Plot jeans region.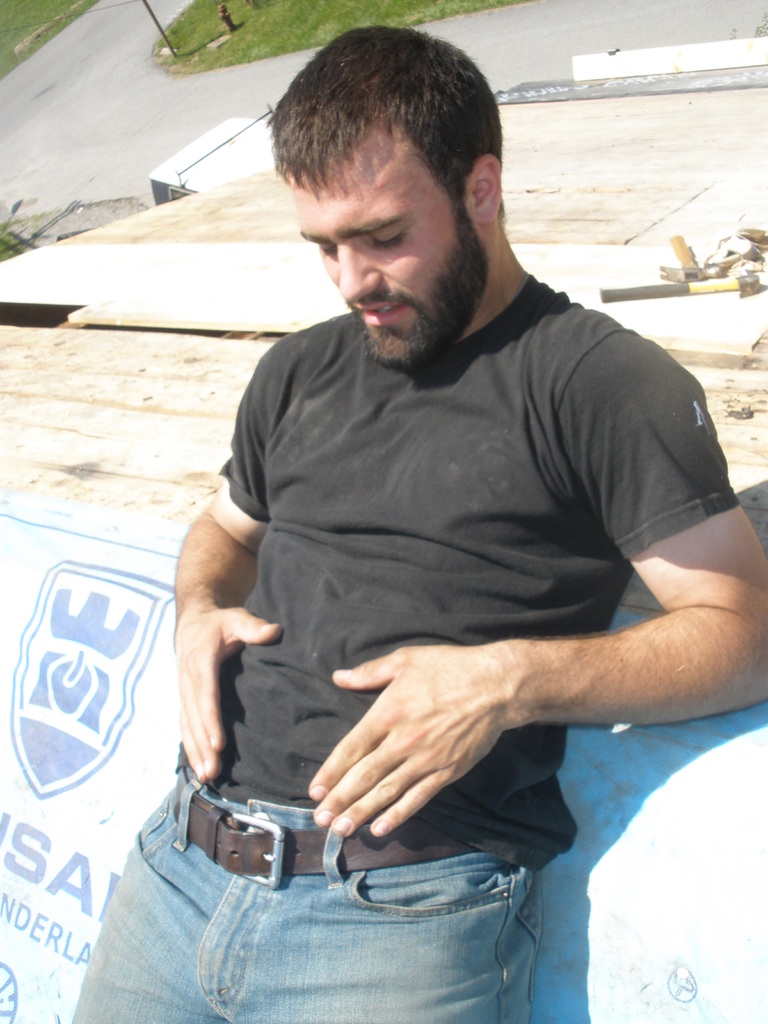
Plotted at 71,764,541,1023.
